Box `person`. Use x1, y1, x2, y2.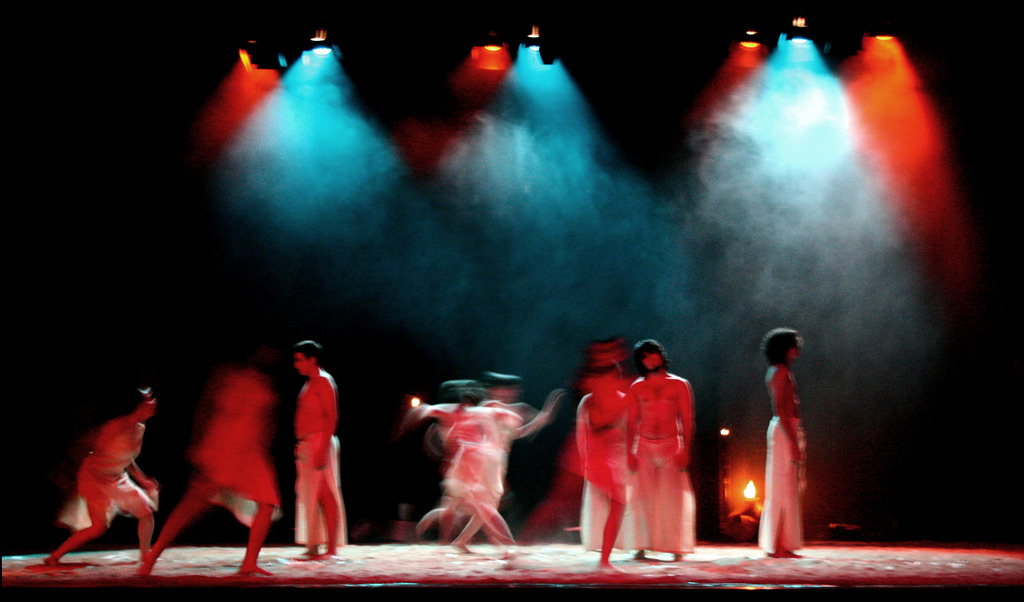
137, 370, 280, 573.
